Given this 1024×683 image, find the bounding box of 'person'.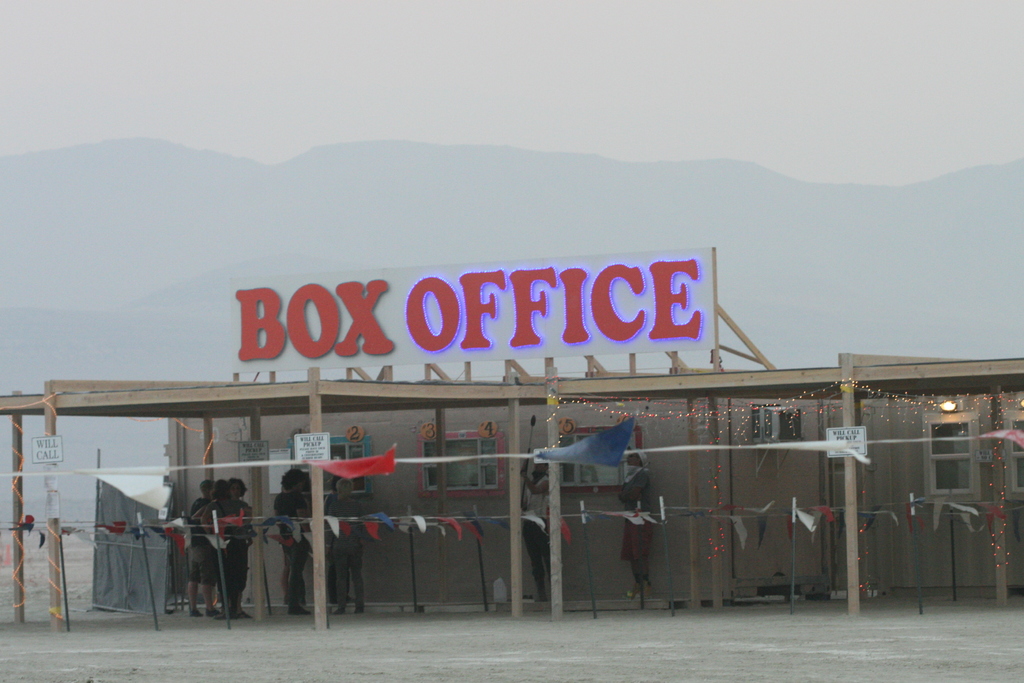
pyautogui.locateOnScreen(273, 467, 316, 613).
